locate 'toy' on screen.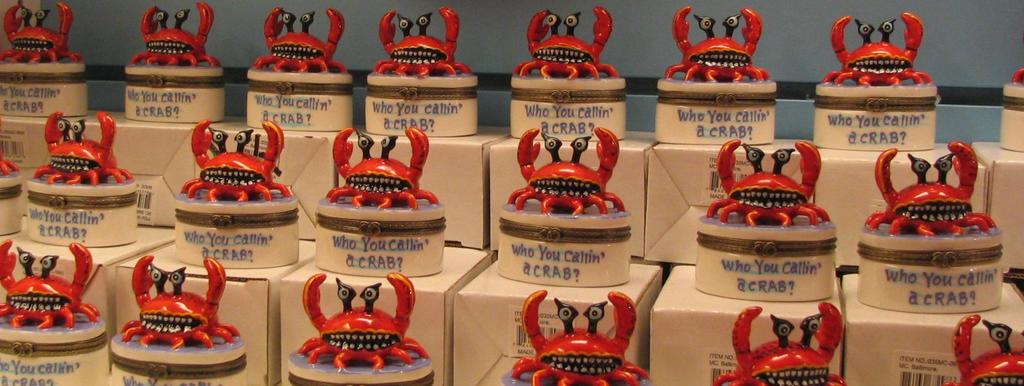
On screen at (left=664, top=7, right=766, bottom=90).
